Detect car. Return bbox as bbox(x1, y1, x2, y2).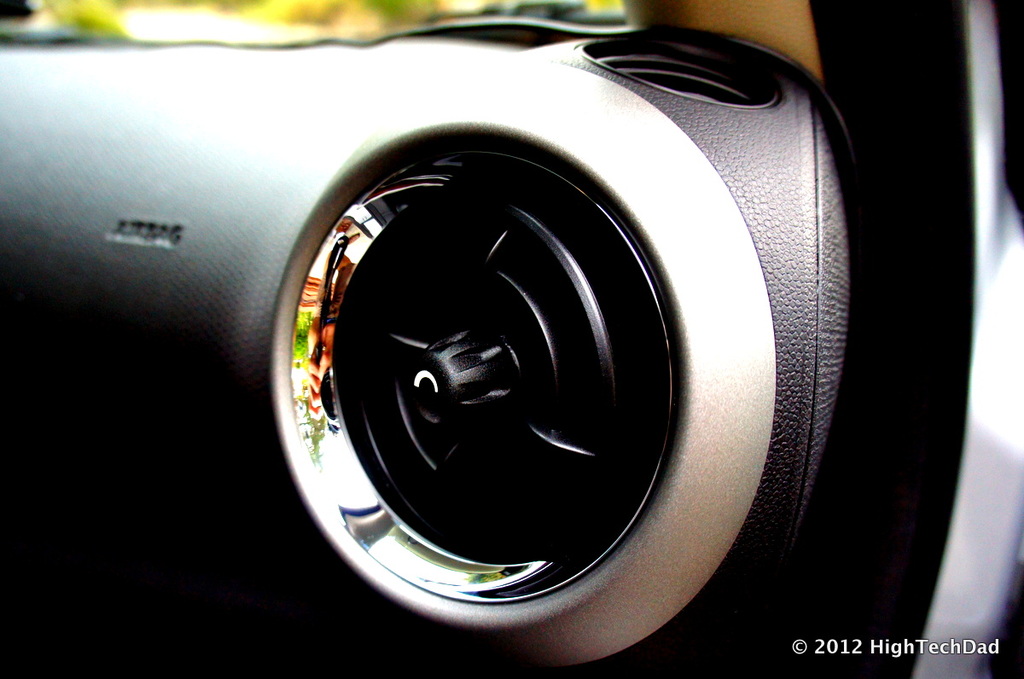
bbox(1, 0, 1023, 672).
